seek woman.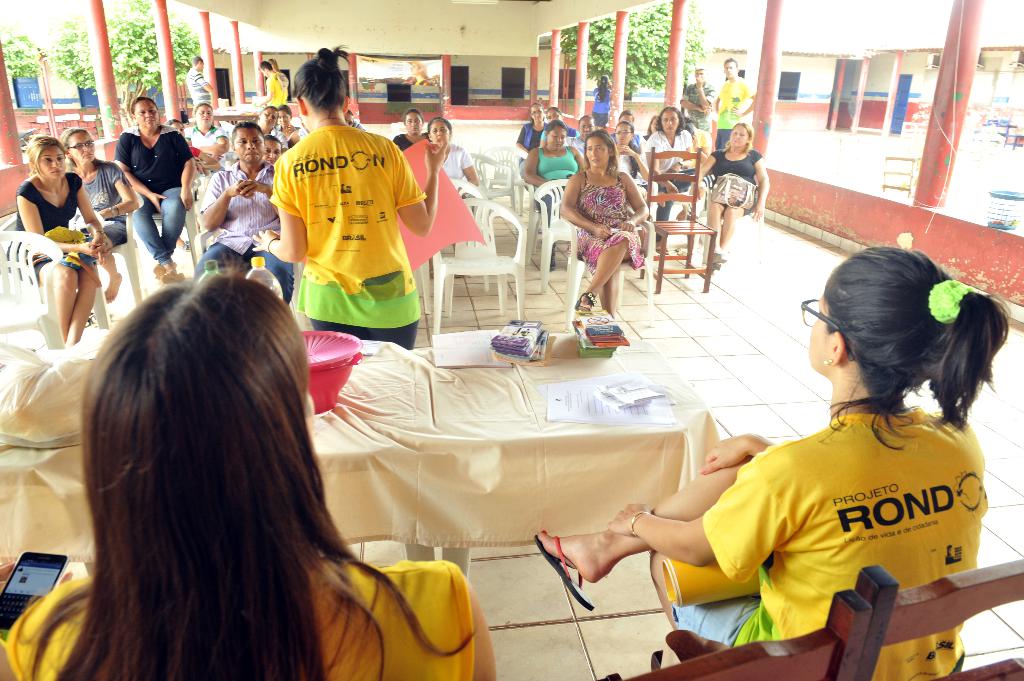
box=[686, 122, 775, 269].
